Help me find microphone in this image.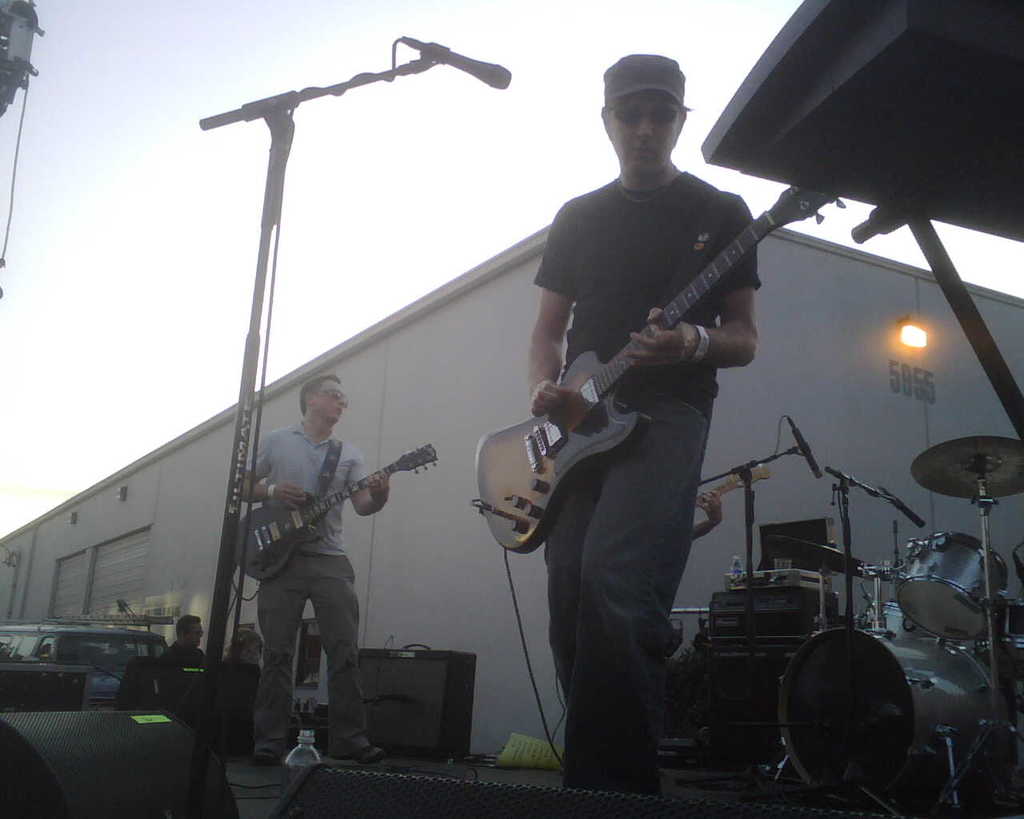
Found it: bbox=(880, 483, 927, 528).
